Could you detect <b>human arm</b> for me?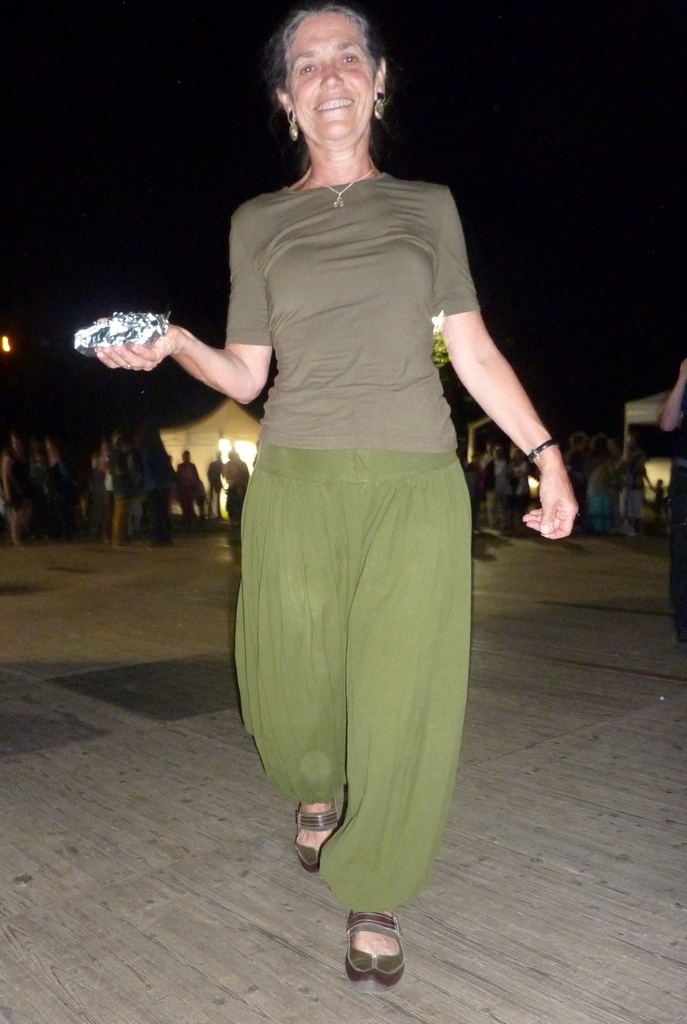
Detection result: {"x1": 93, "y1": 204, "x2": 283, "y2": 413}.
